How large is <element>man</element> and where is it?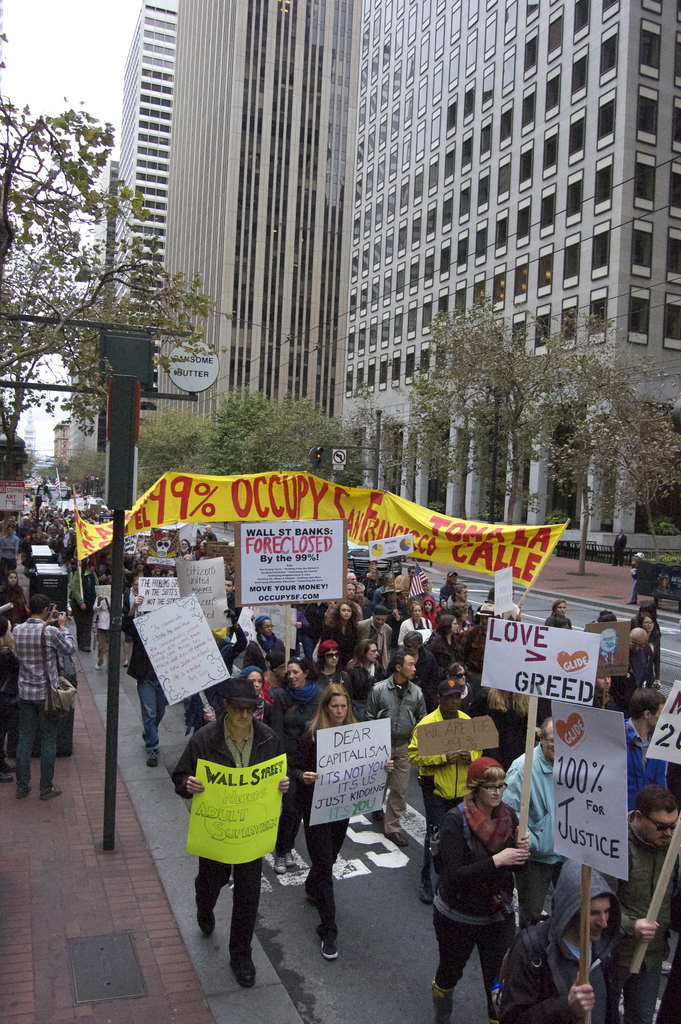
Bounding box: l=612, t=623, r=655, b=707.
